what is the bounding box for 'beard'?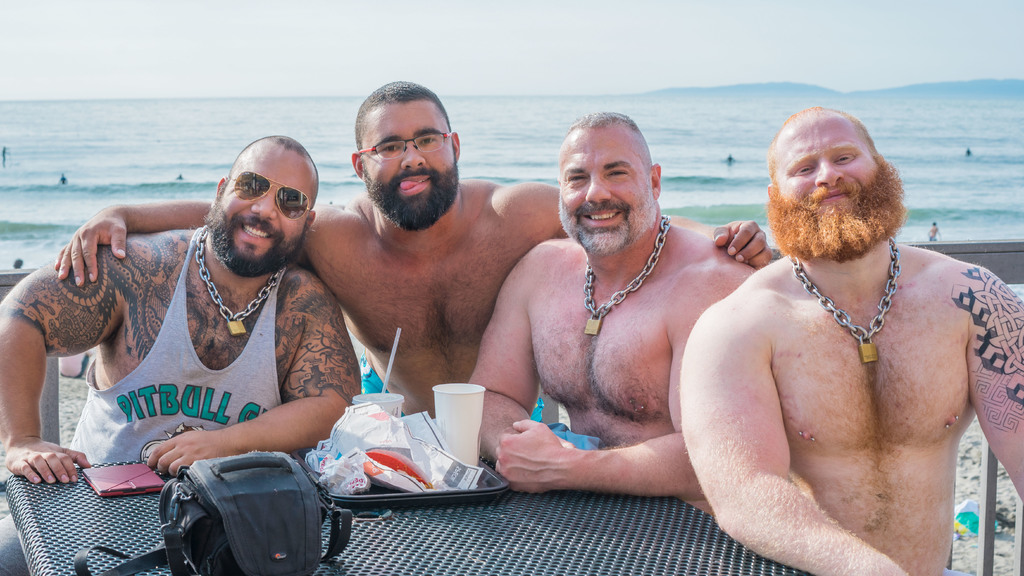
{"left": 204, "top": 211, "right": 309, "bottom": 279}.
